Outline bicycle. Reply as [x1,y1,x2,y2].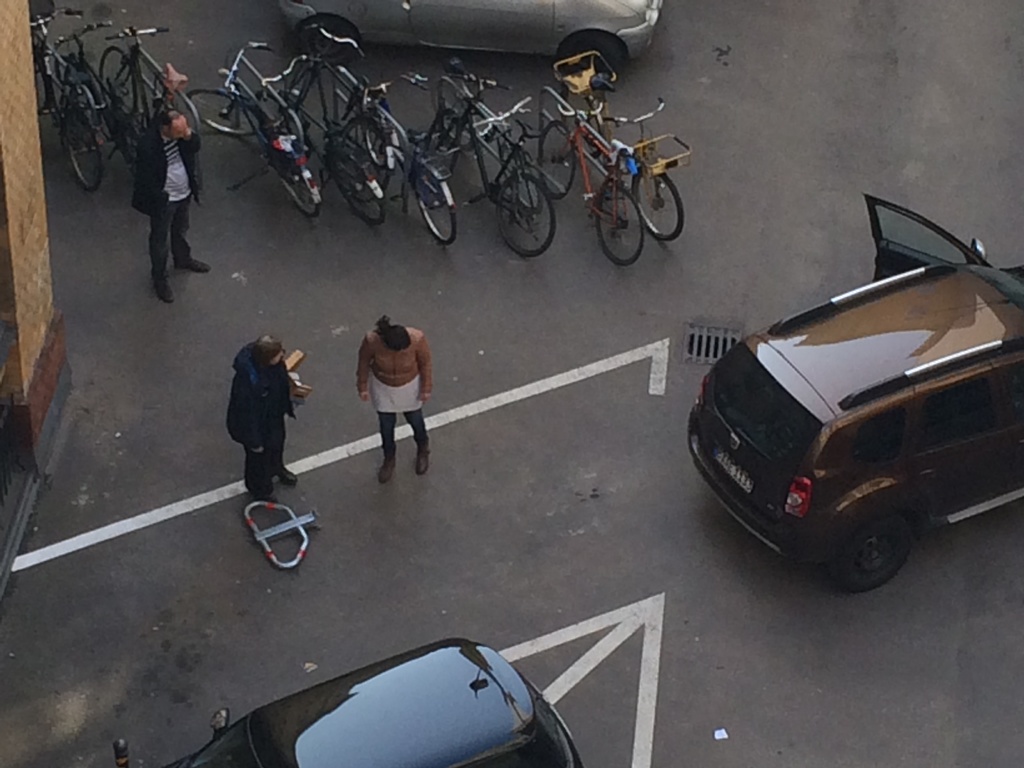
[514,95,646,272].
